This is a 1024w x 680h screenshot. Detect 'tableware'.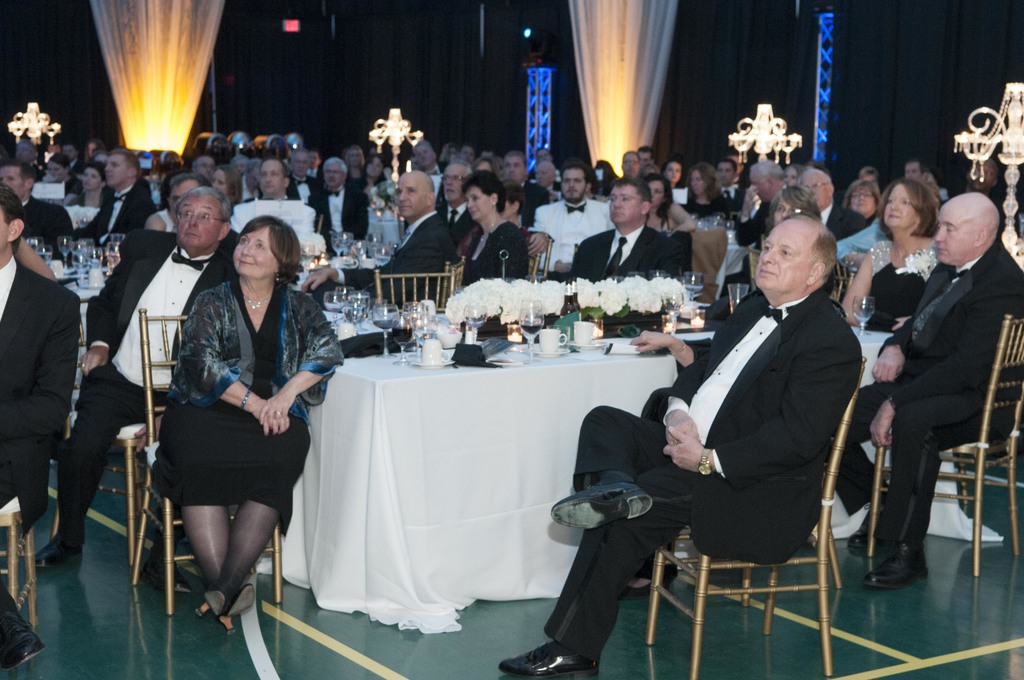
Rect(525, 273, 548, 286).
